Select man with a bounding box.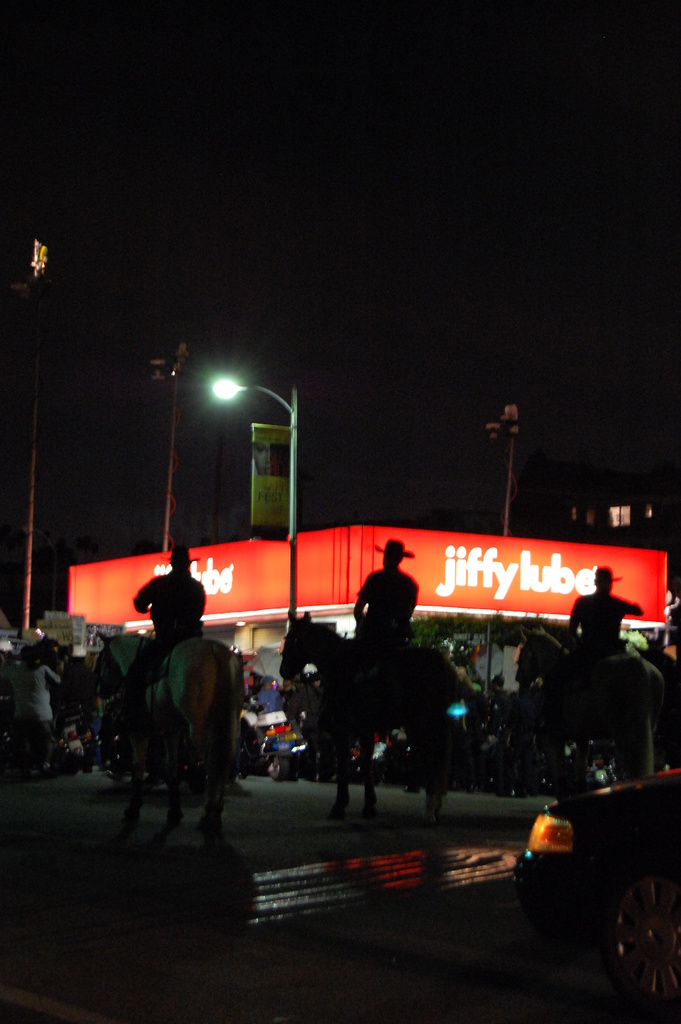
rect(350, 533, 418, 634).
